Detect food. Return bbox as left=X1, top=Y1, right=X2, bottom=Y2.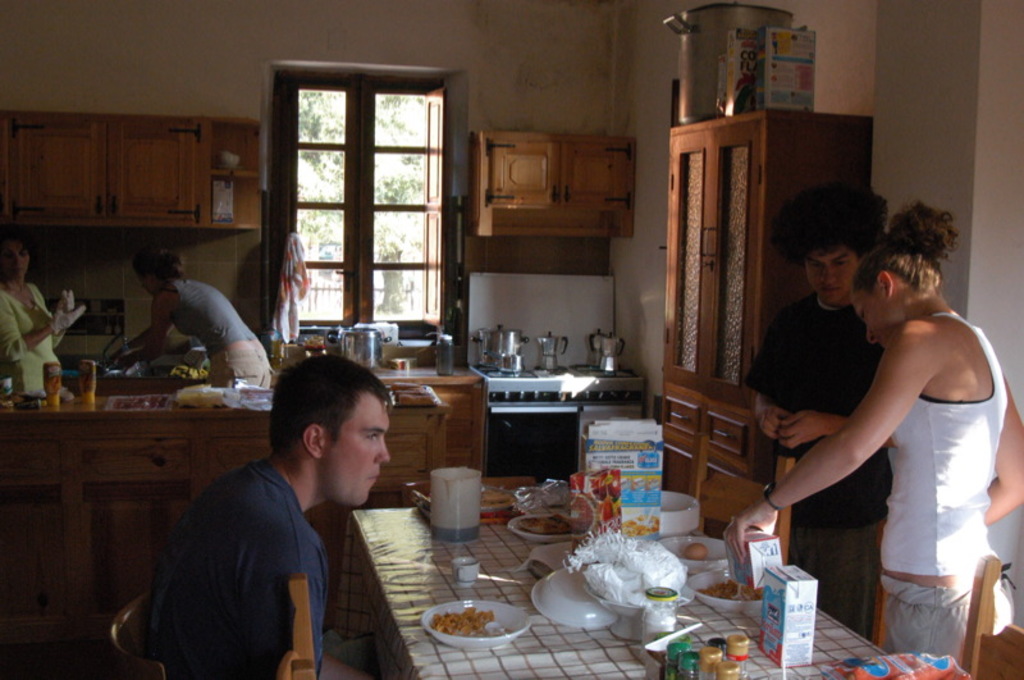
left=430, top=599, right=494, bottom=639.
